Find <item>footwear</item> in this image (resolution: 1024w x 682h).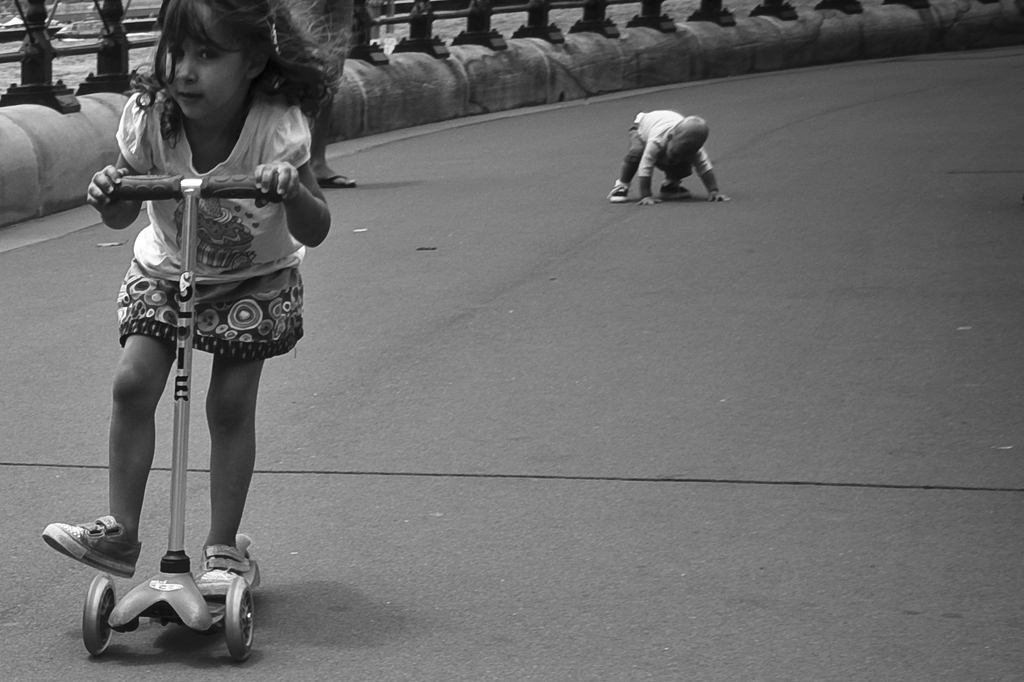
[left=319, top=172, right=354, bottom=185].
